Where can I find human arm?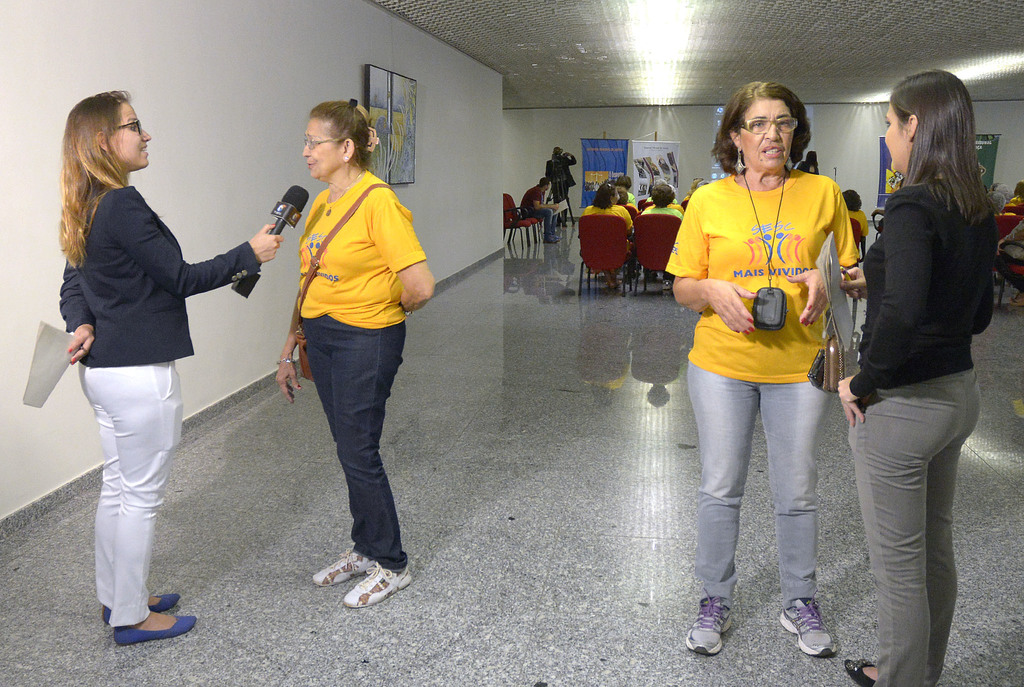
You can find it at pyautogui.locateOnScreen(111, 192, 278, 302).
